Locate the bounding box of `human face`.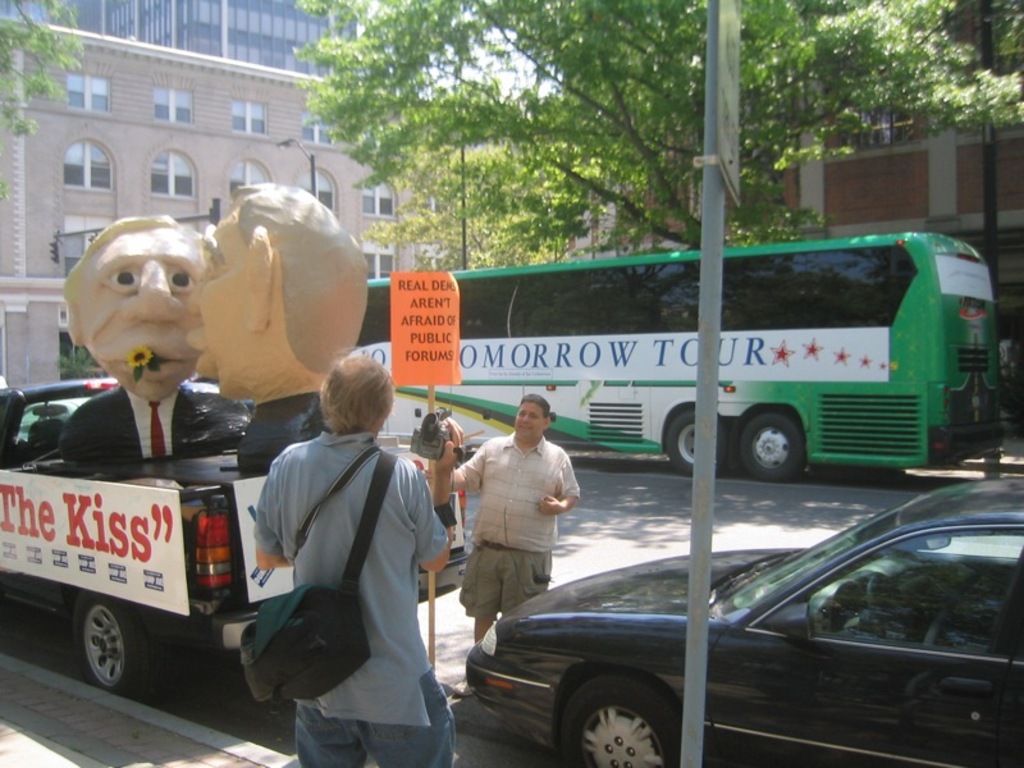
Bounding box: (77,230,206,393).
